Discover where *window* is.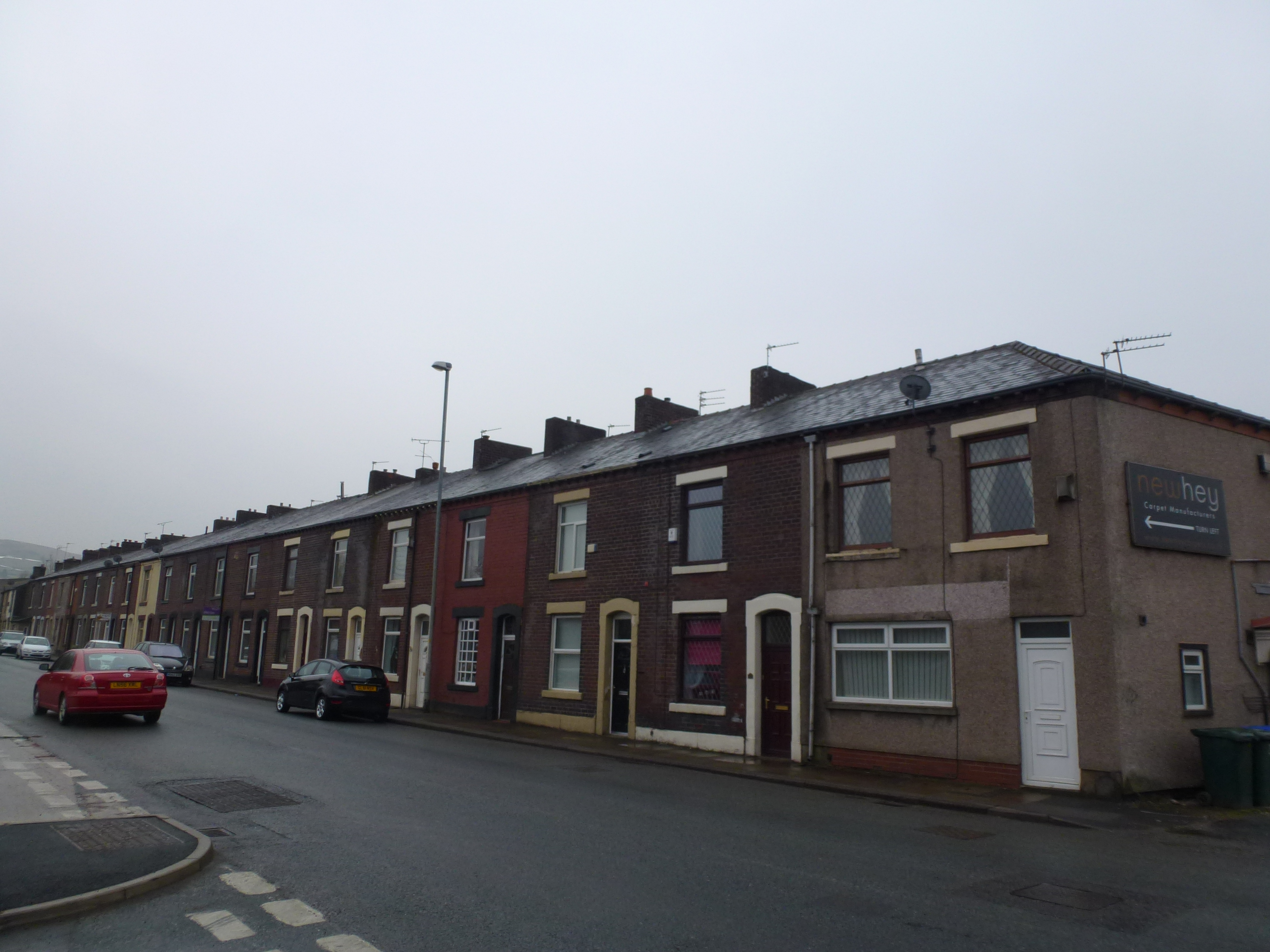
Discovered at 134,149,144,173.
